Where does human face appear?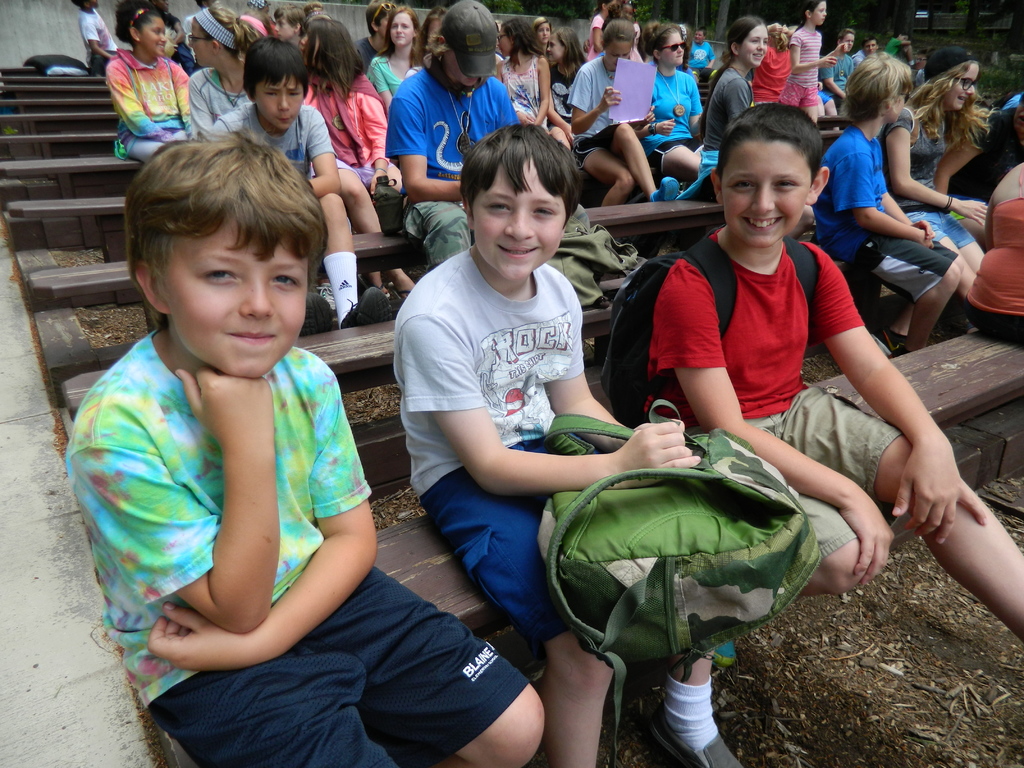
Appears at (x1=300, y1=33, x2=321, y2=71).
